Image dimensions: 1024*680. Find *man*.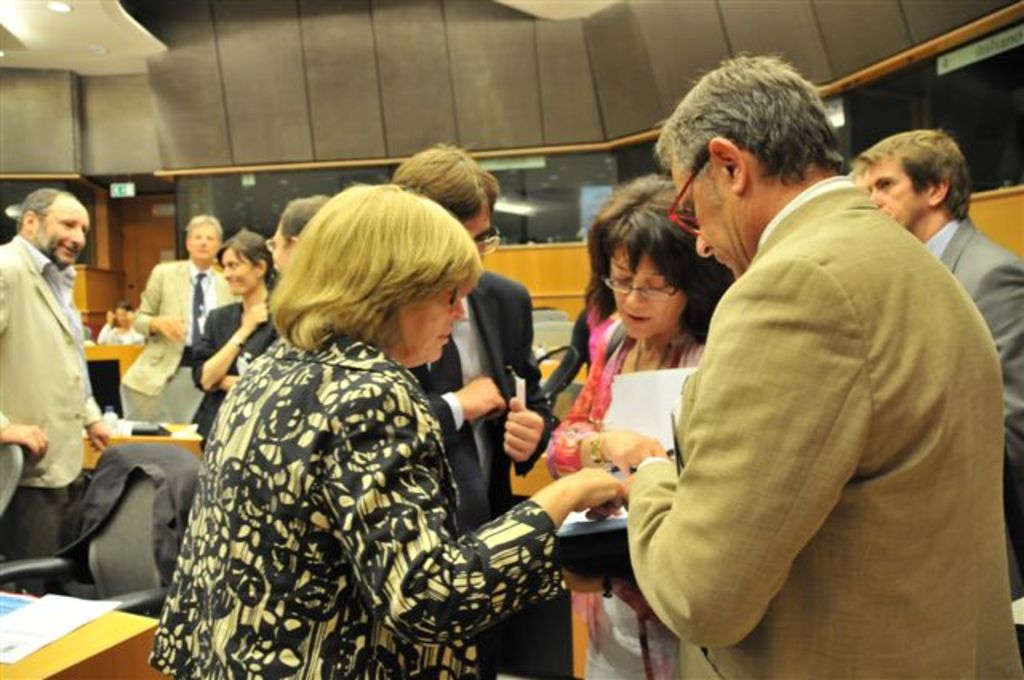
<box>120,211,240,395</box>.
